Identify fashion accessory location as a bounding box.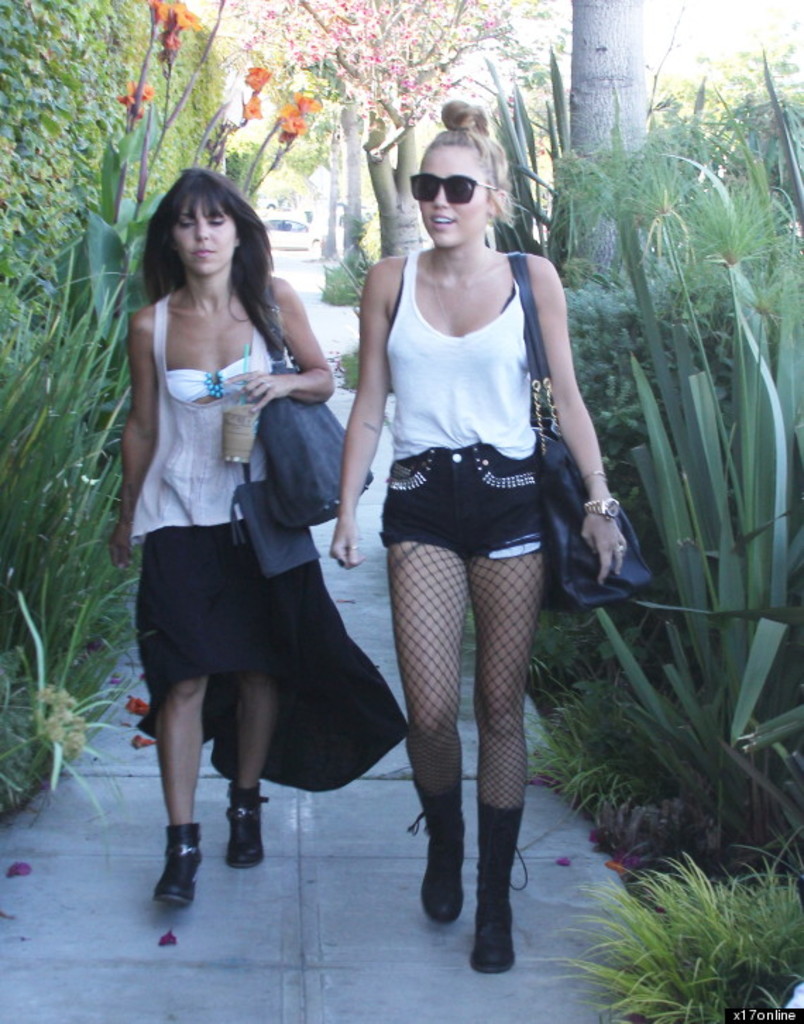
(333, 557, 347, 570).
